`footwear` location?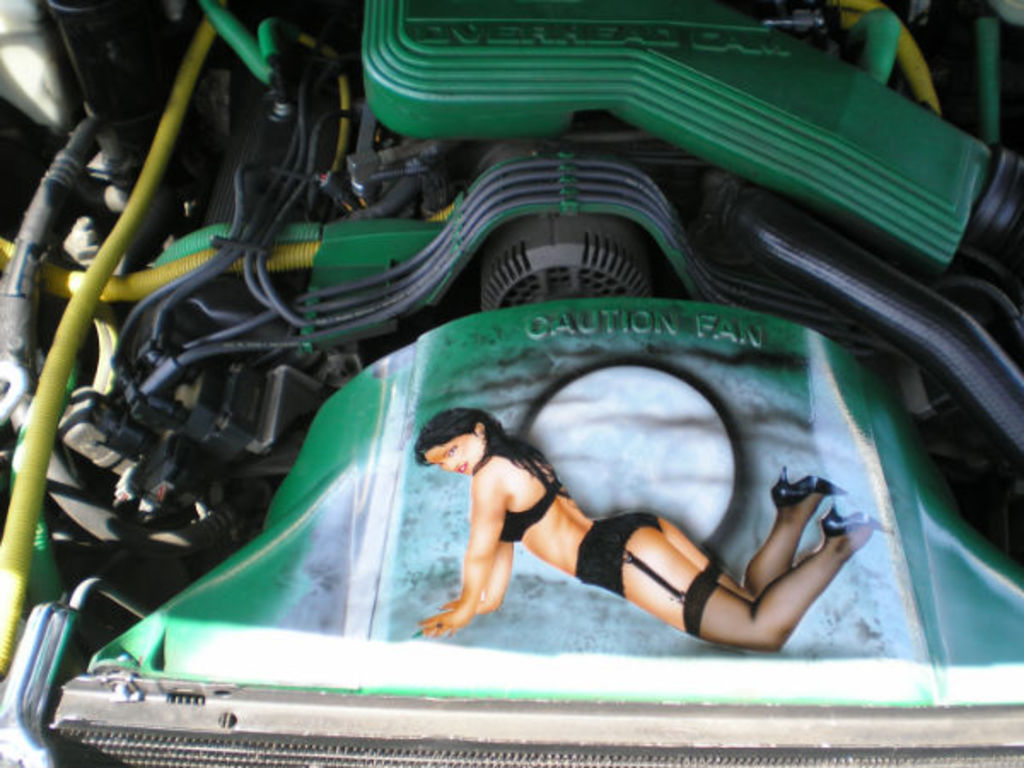
left=773, top=468, right=850, bottom=509
